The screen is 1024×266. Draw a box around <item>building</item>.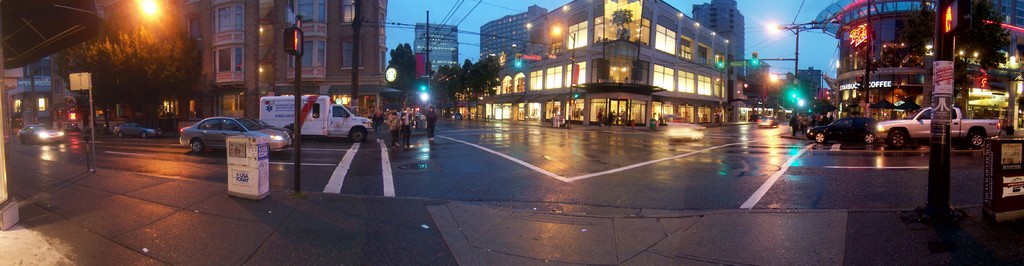
408,8,459,84.
